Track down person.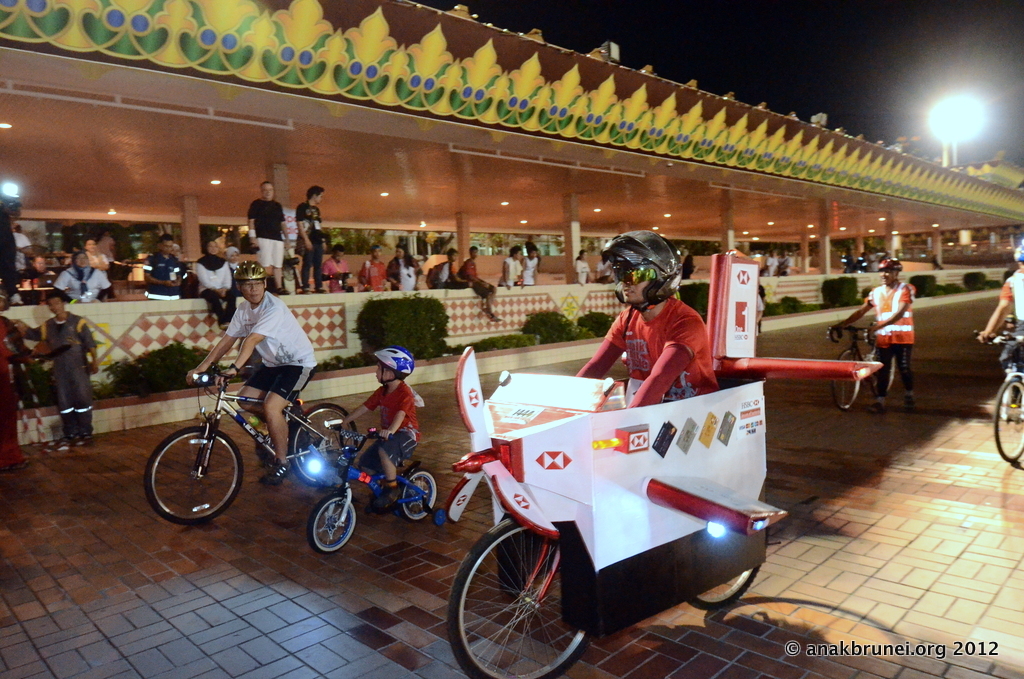
Tracked to (763, 285, 764, 333).
